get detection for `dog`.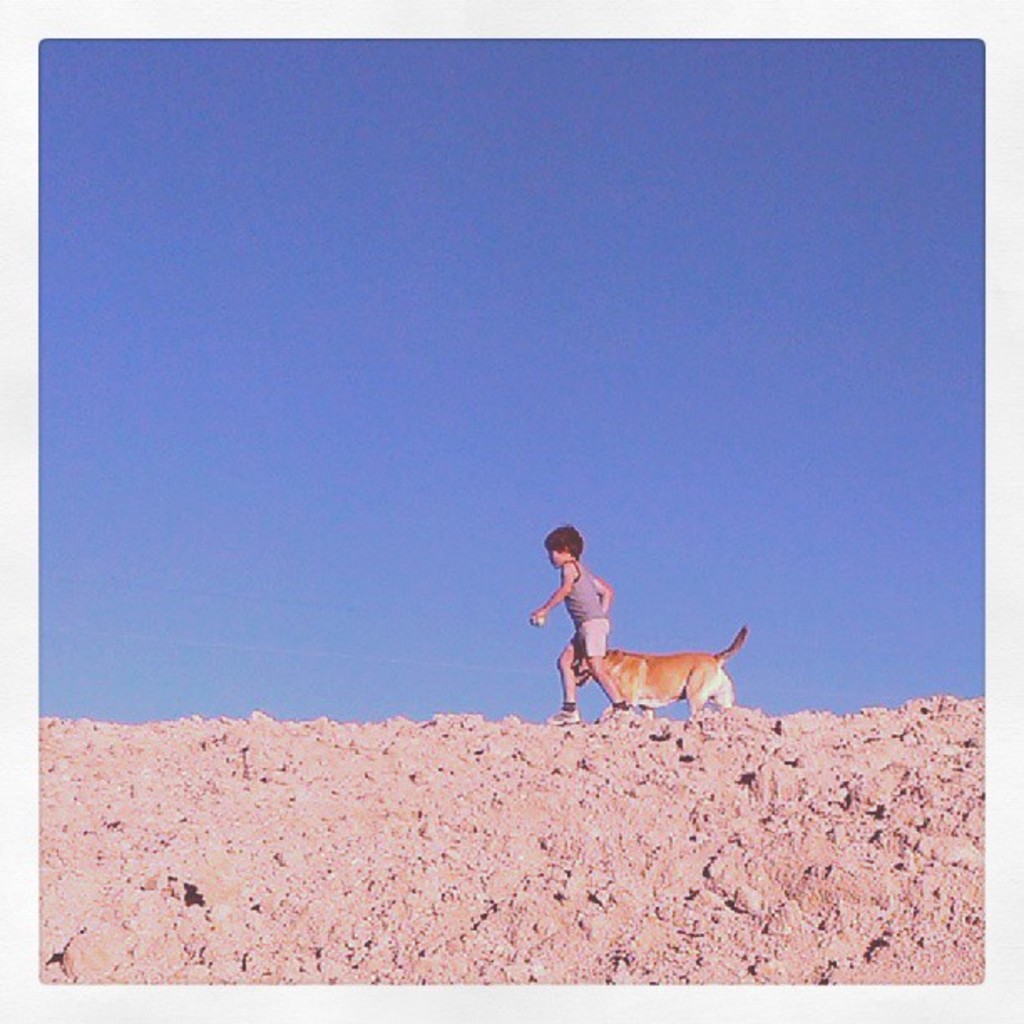
Detection: {"left": 577, "top": 622, "right": 748, "bottom": 719}.
